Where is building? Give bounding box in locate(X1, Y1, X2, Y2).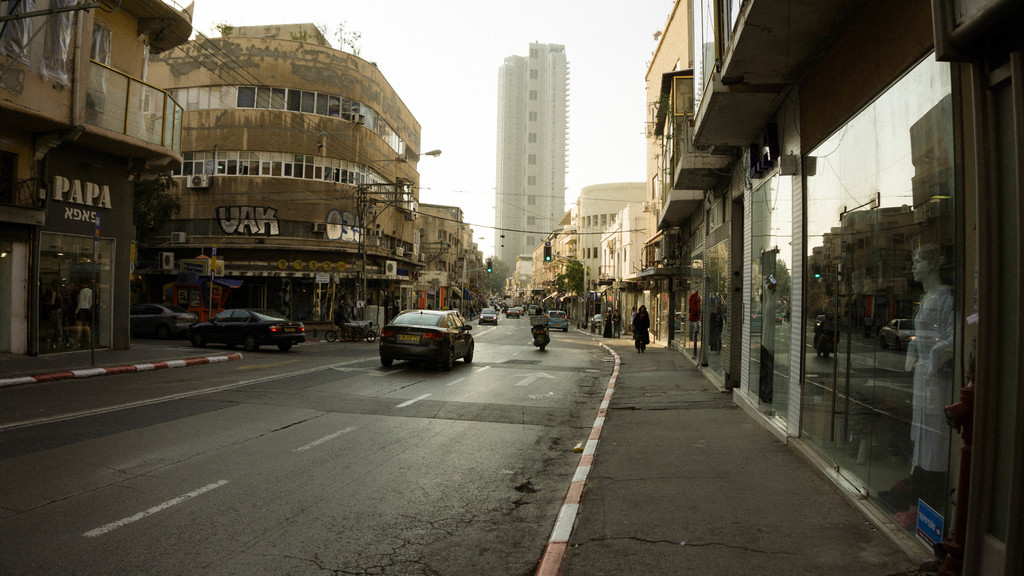
locate(598, 204, 659, 303).
